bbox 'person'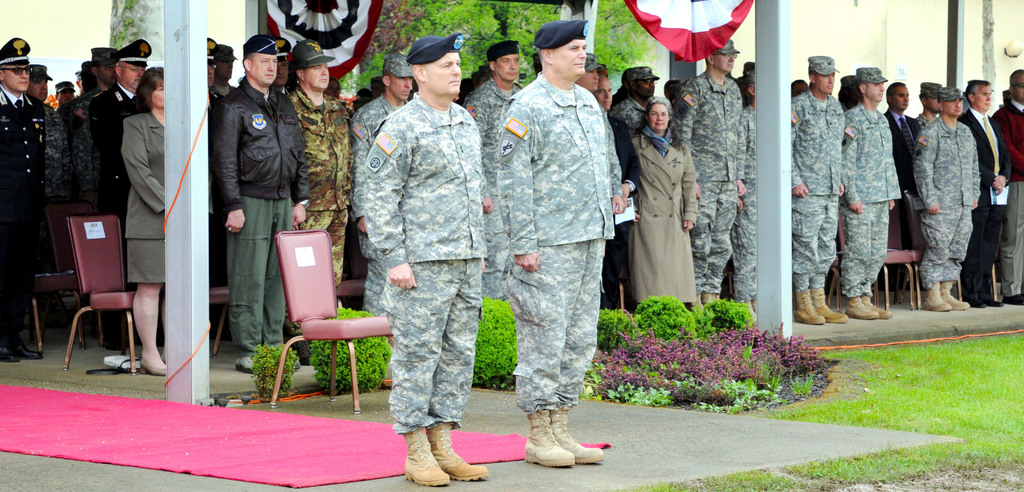
(left=488, top=17, right=620, bottom=459)
